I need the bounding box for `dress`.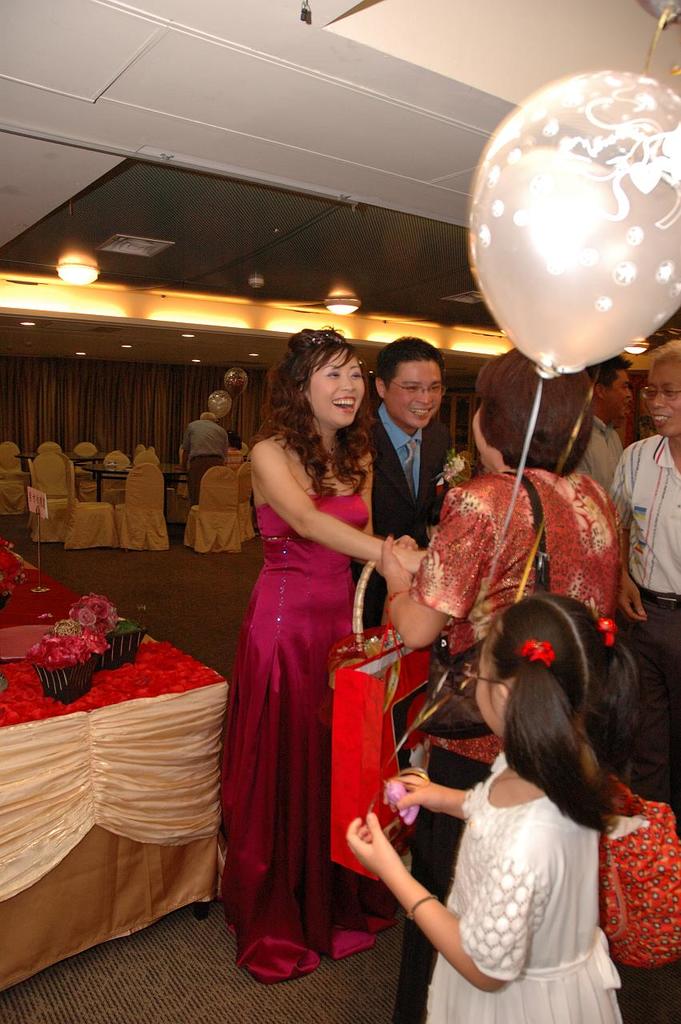
Here it is: pyautogui.locateOnScreen(400, 466, 619, 763).
